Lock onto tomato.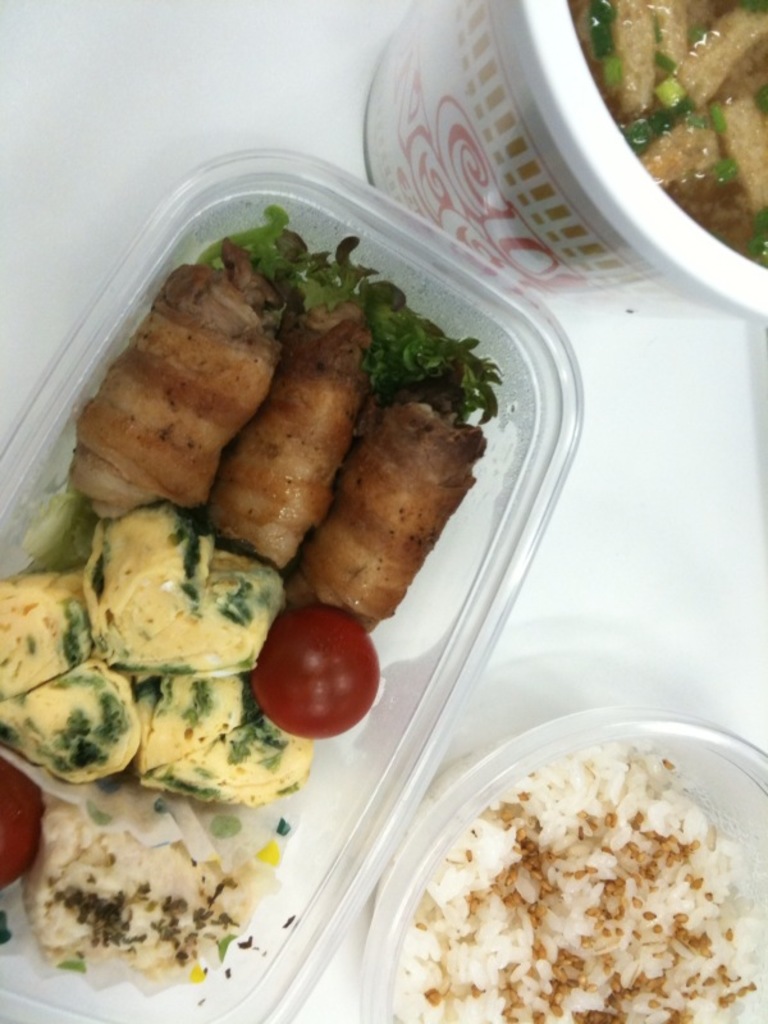
Locked: [246, 608, 401, 737].
